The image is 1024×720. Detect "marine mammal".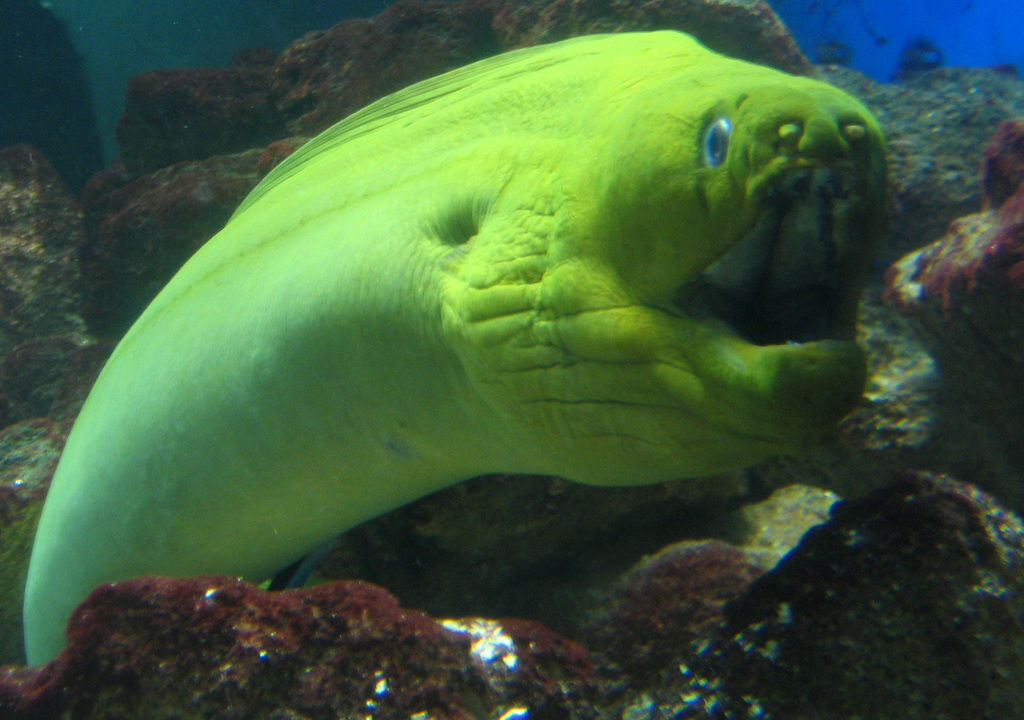
Detection: x1=32, y1=38, x2=888, y2=676.
